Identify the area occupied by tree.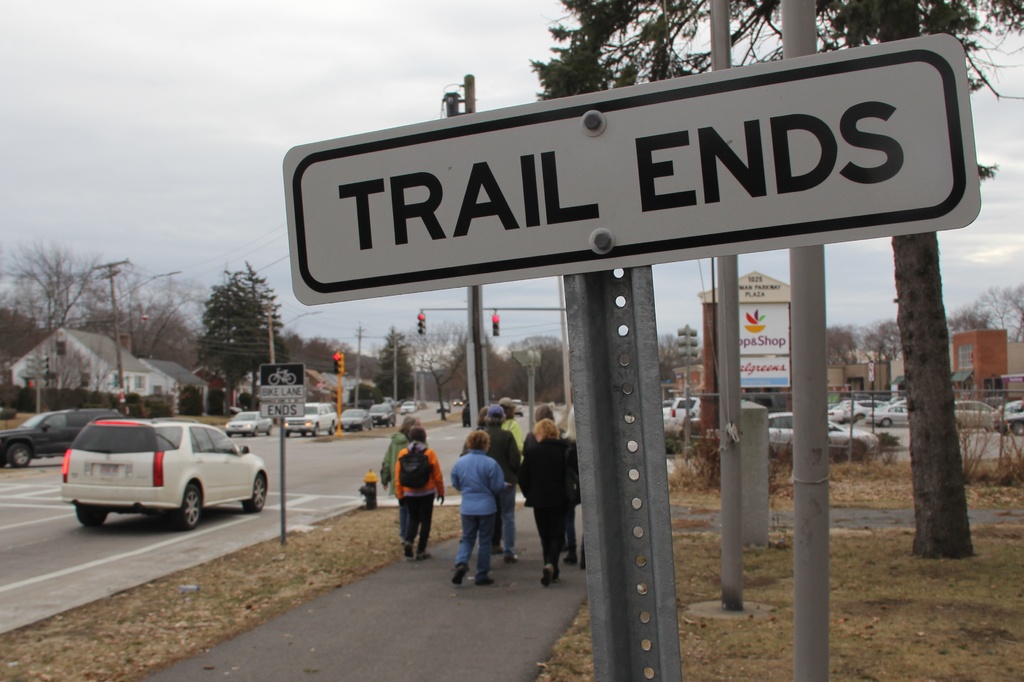
Area: [189,262,289,409].
